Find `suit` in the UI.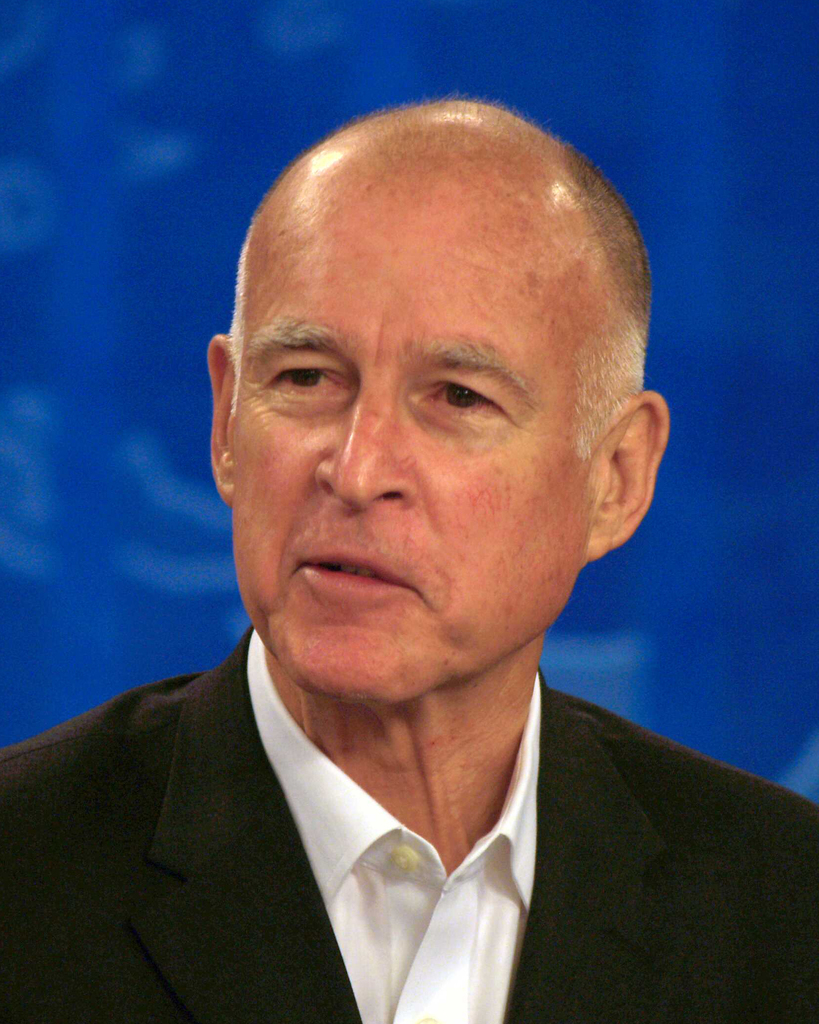
UI element at <bbox>0, 625, 818, 1023</bbox>.
